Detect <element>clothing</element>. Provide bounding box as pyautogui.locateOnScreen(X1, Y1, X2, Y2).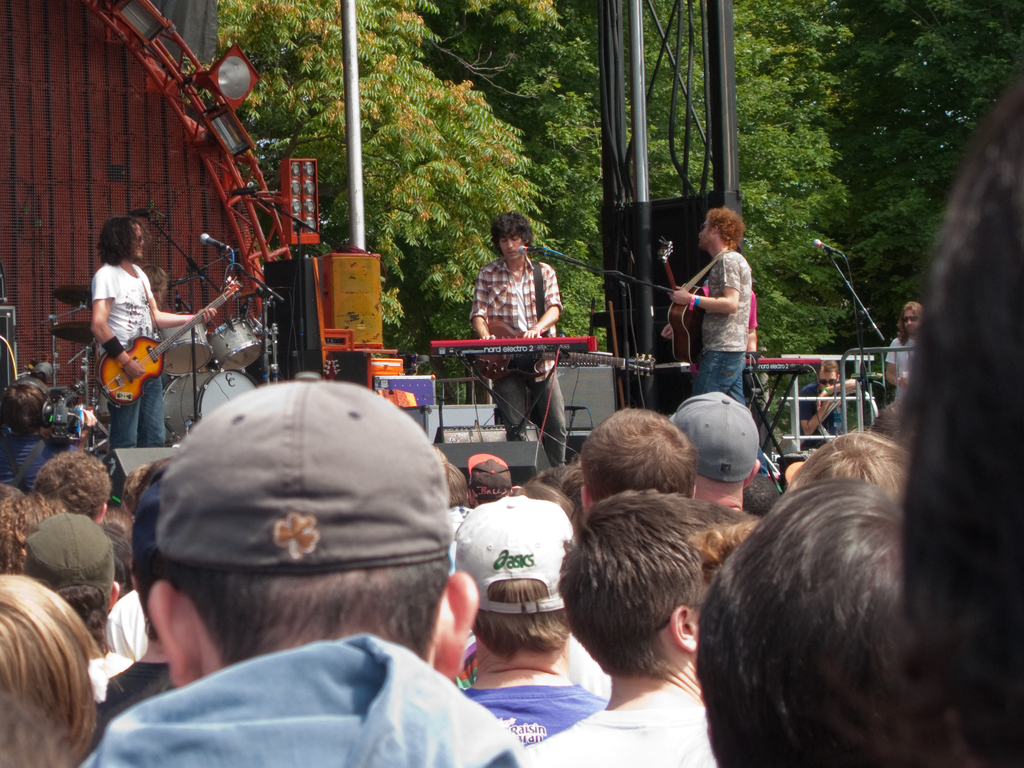
pyautogui.locateOnScreen(525, 708, 717, 767).
